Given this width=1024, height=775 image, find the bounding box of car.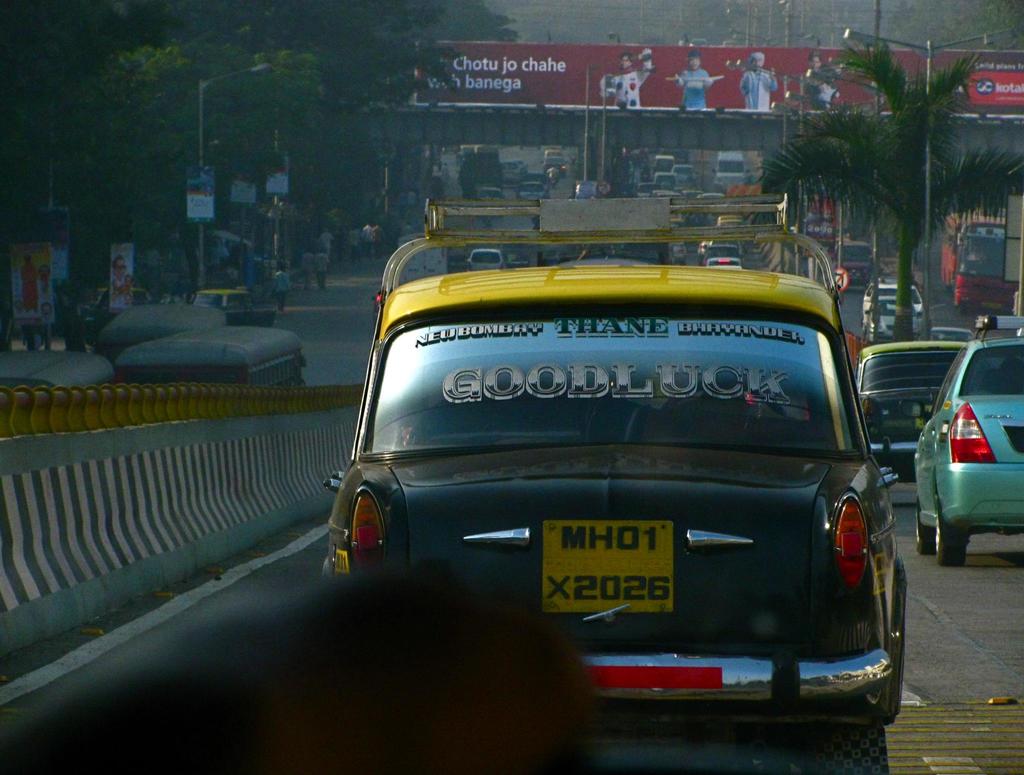
[left=860, top=288, right=911, bottom=332].
